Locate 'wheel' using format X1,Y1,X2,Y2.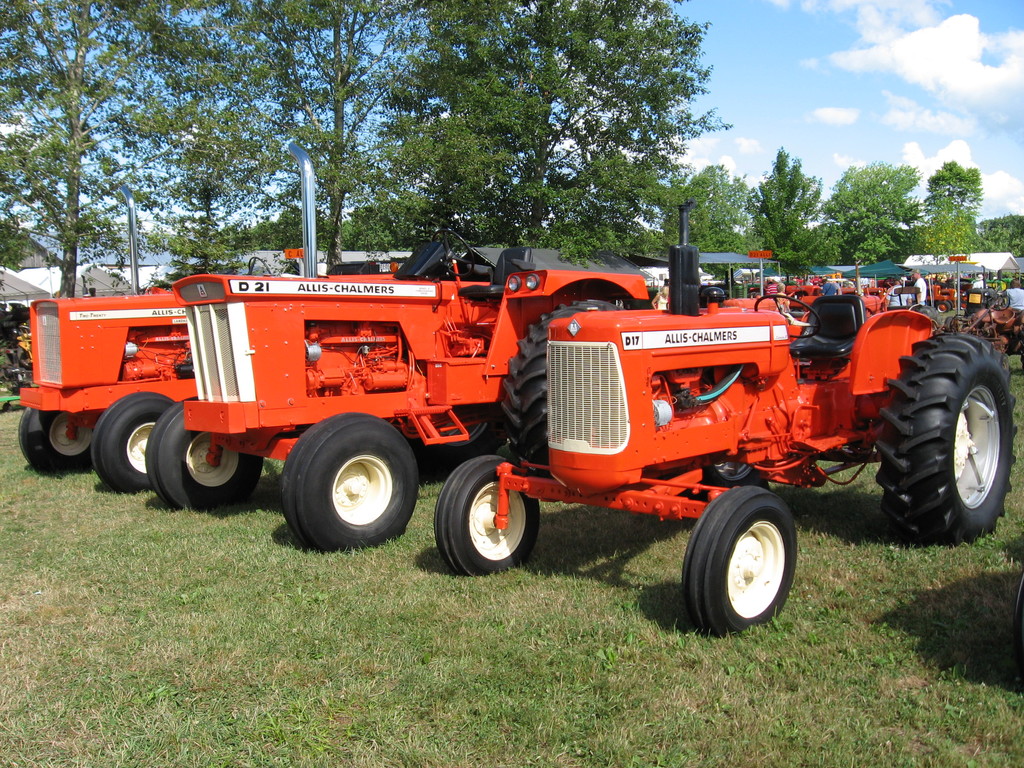
868,335,1012,547.
